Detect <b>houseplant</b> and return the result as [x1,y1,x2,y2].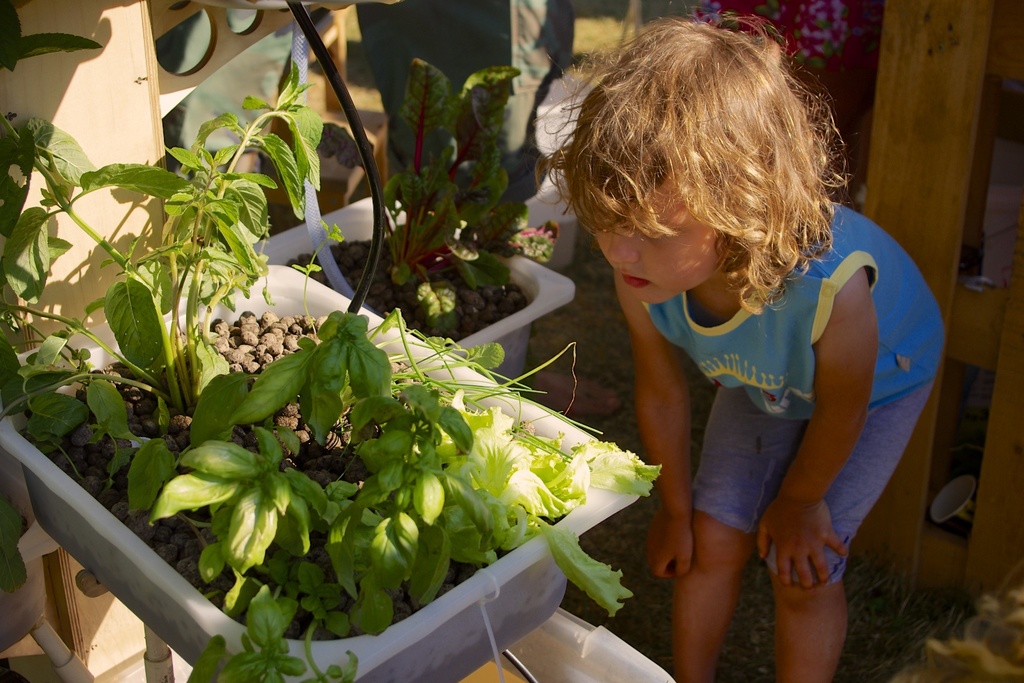
[0,79,670,682].
